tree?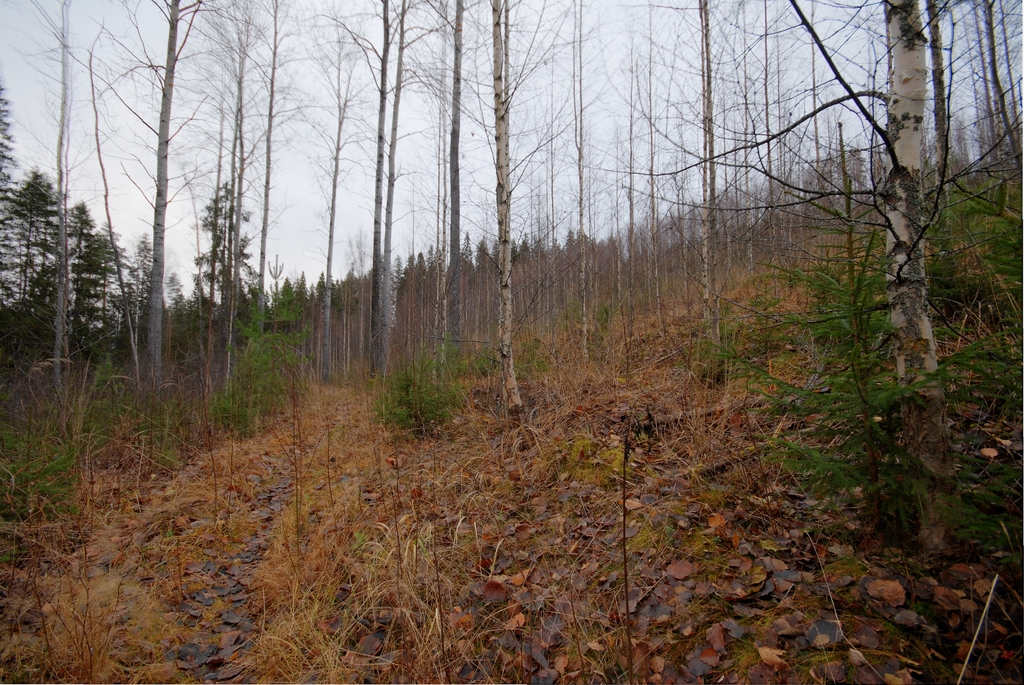
box=[598, 0, 723, 349]
